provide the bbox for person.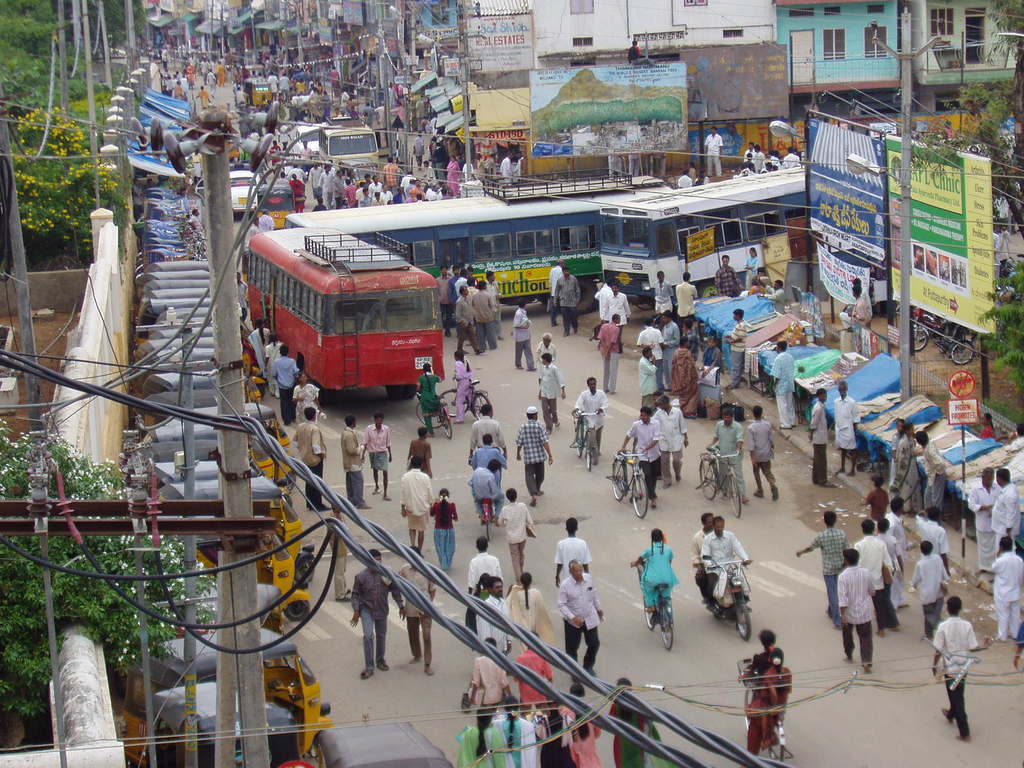
bbox(326, 504, 351, 604).
